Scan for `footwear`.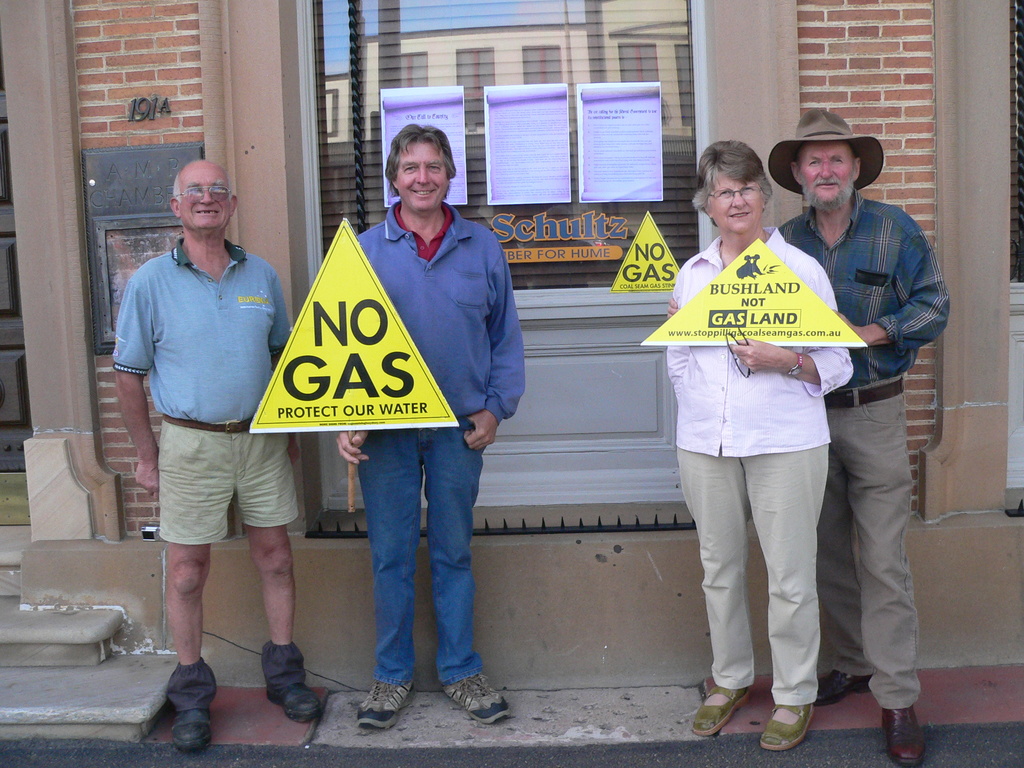
Scan result: (x1=756, y1=698, x2=814, y2=751).
